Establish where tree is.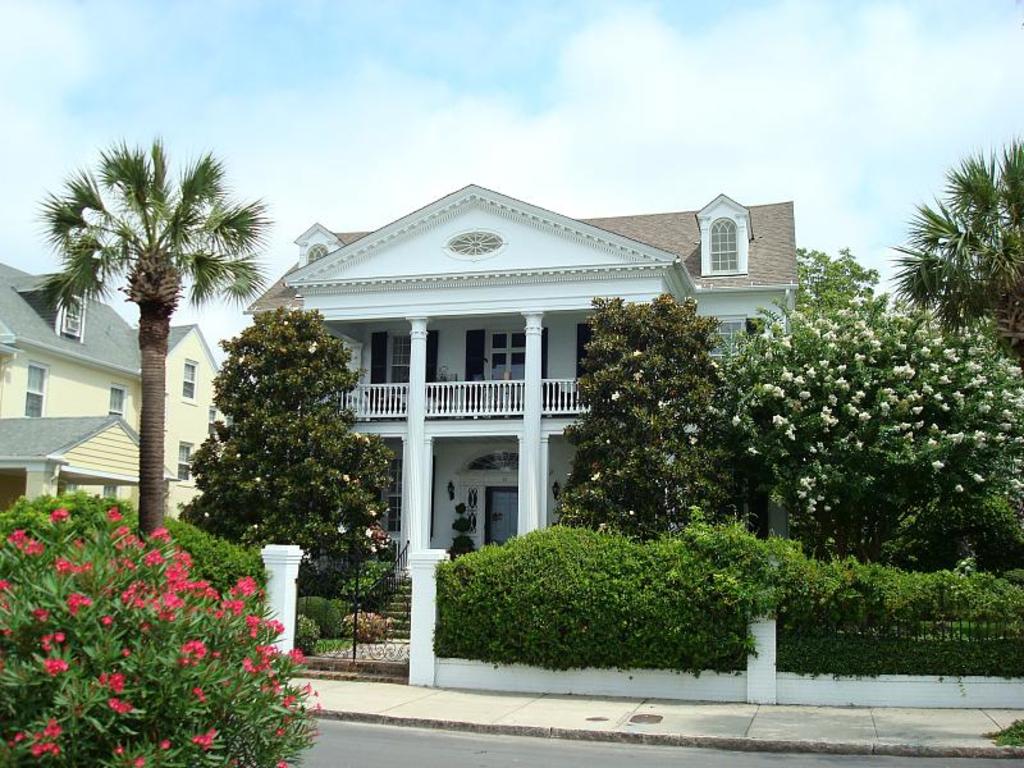
Established at pyautogui.locateOnScreen(791, 243, 897, 311).
